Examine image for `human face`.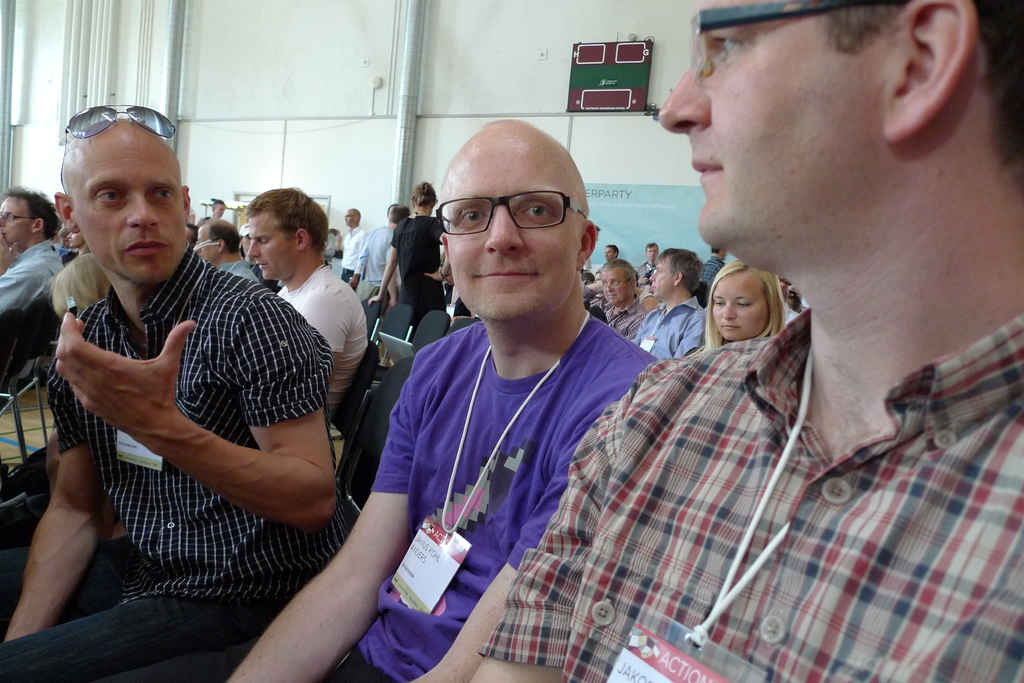
Examination result: bbox(707, 271, 764, 343).
